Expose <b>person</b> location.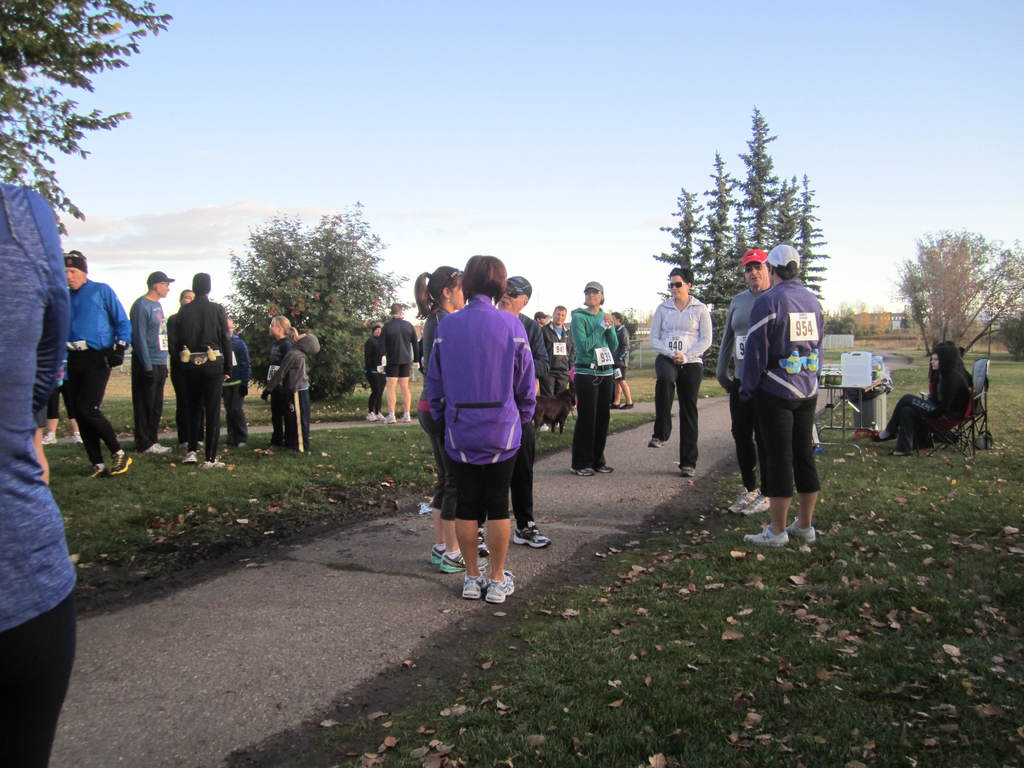
Exposed at 44,357,91,445.
